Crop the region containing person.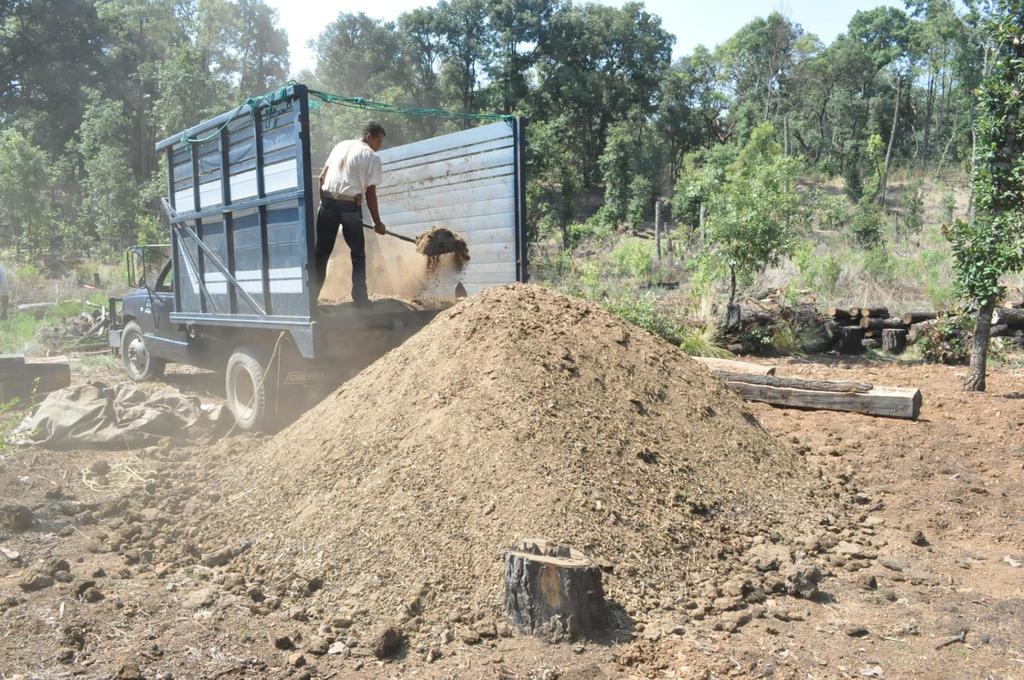
Crop region: region(312, 106, 387, 314).
